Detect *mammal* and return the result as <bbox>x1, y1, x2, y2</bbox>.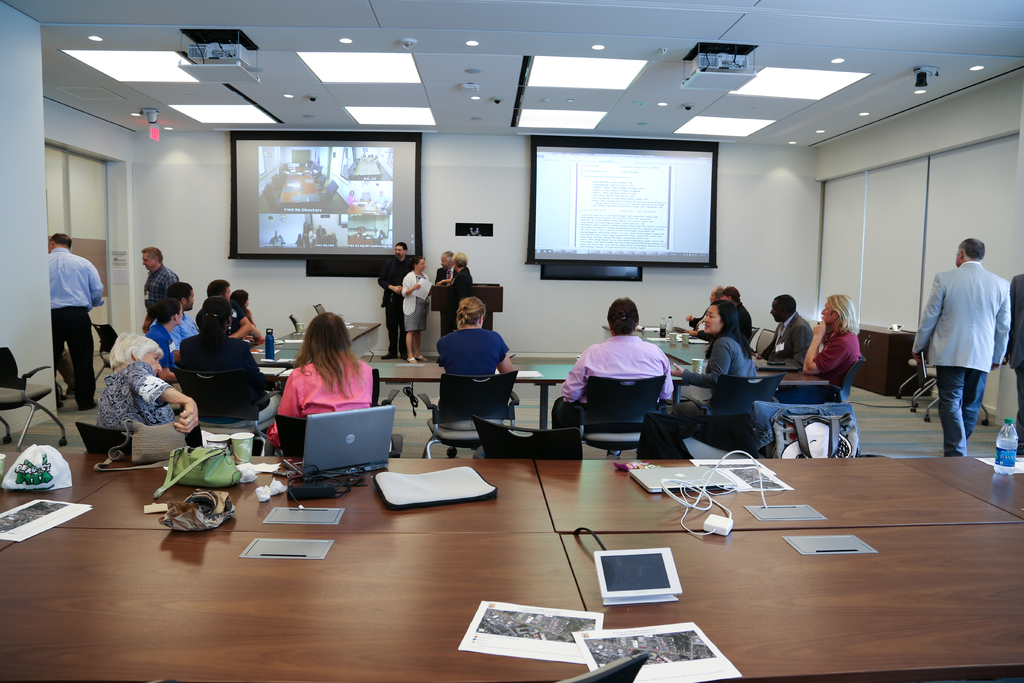
<bbox>163, 284, 202, 336</bbox>.
